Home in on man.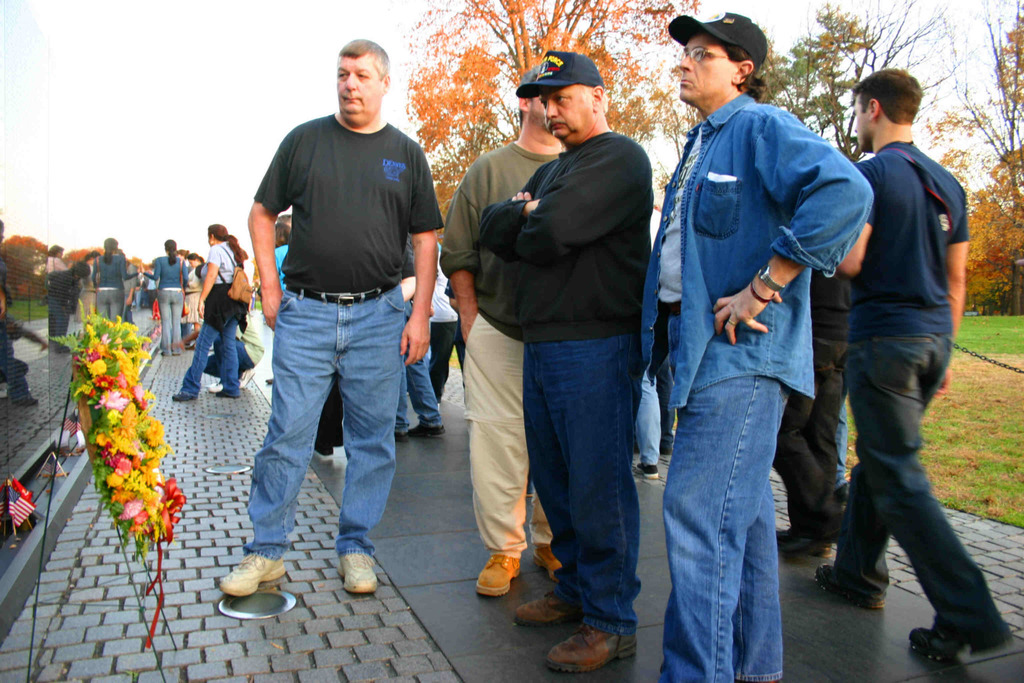
Homed in at x1=397, y1=233, x2=443, y2=438.
